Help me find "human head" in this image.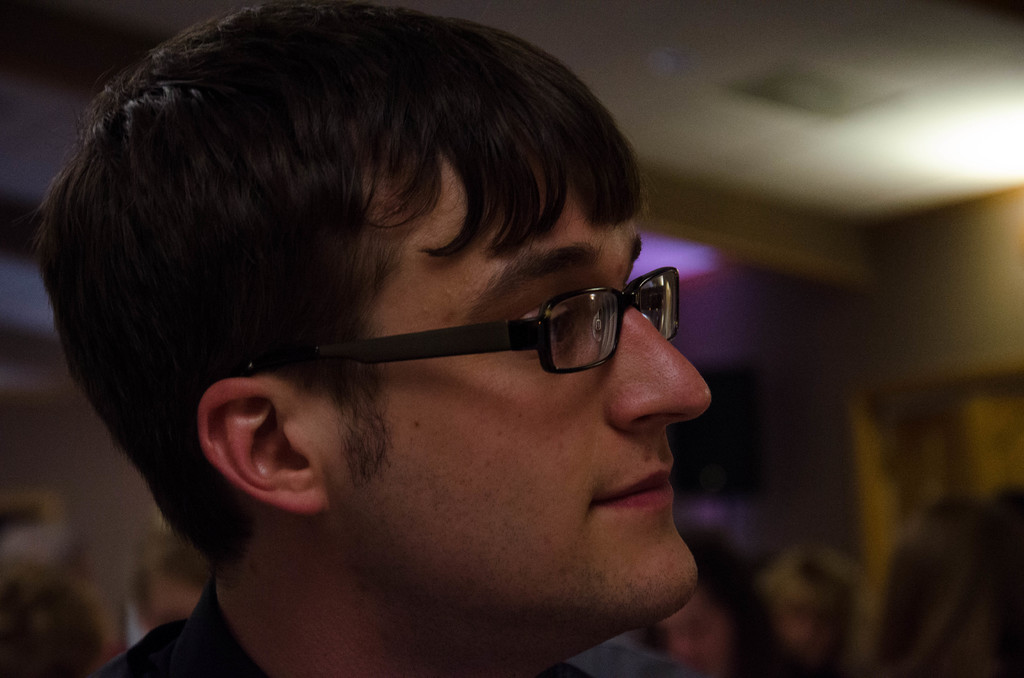
Found it: box(0, 486, 61, 577).
